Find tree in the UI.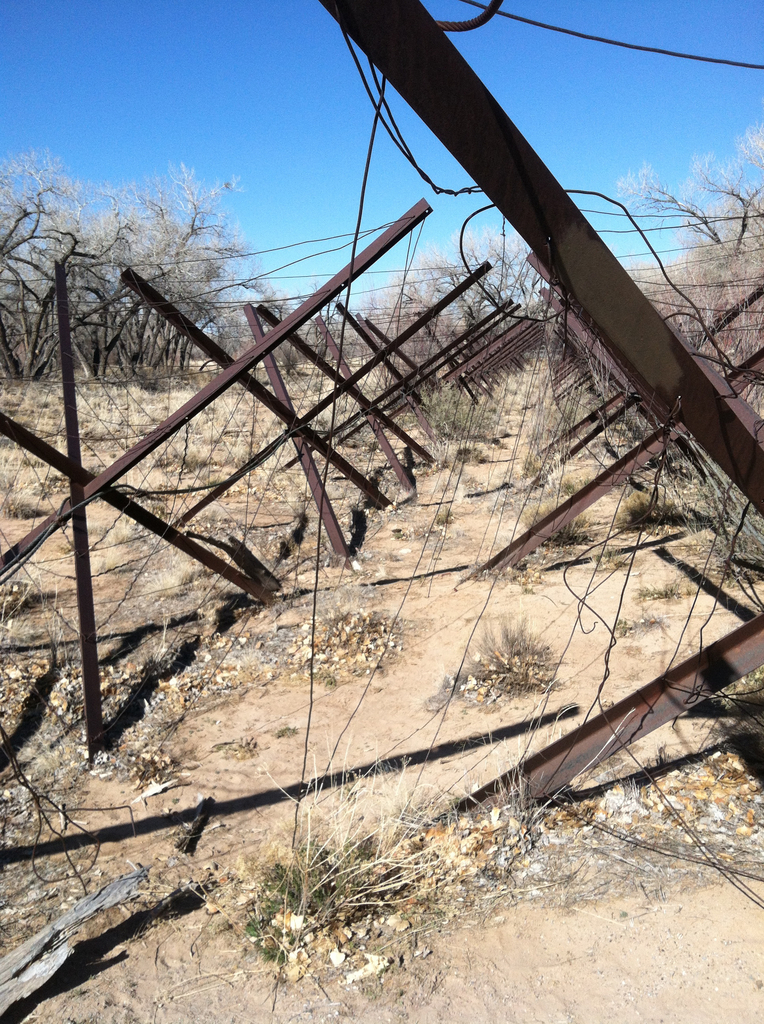
UI element at (x1=607, y1=109, x2=763, y2=385).
